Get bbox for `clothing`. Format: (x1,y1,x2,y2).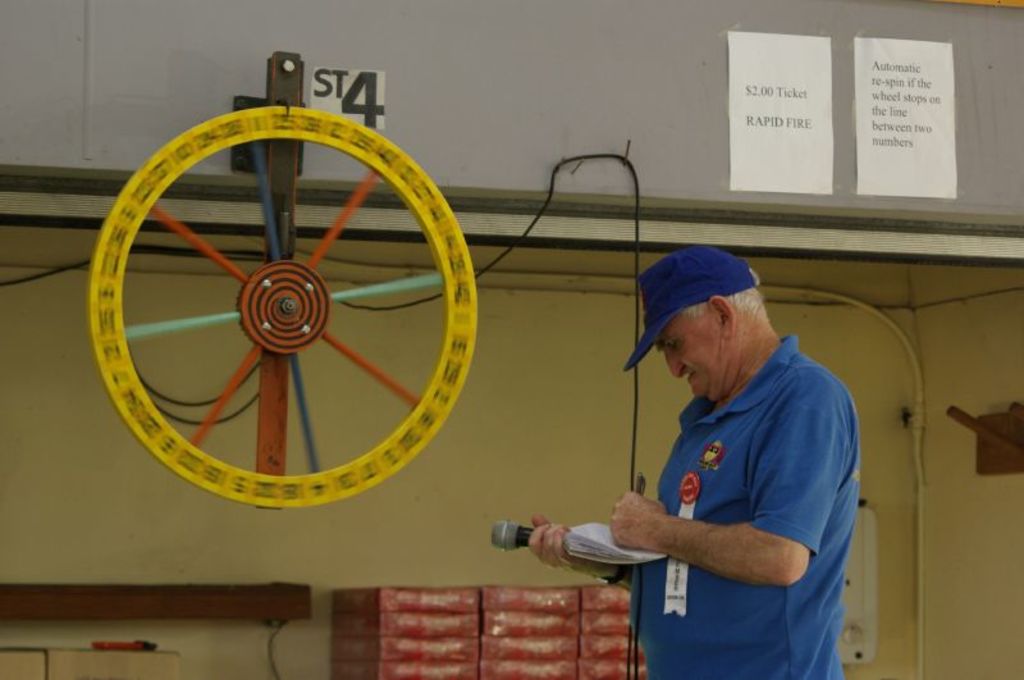
(603,284,867,652).
